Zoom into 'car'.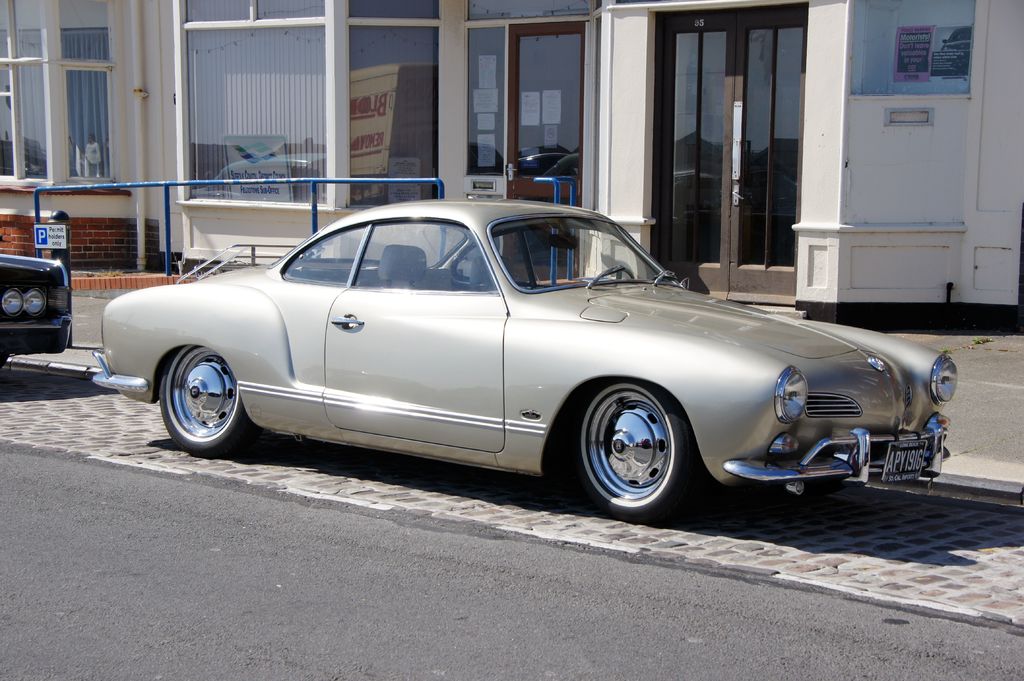
Zoom target: l=91, t=205, r=931, b=511.
